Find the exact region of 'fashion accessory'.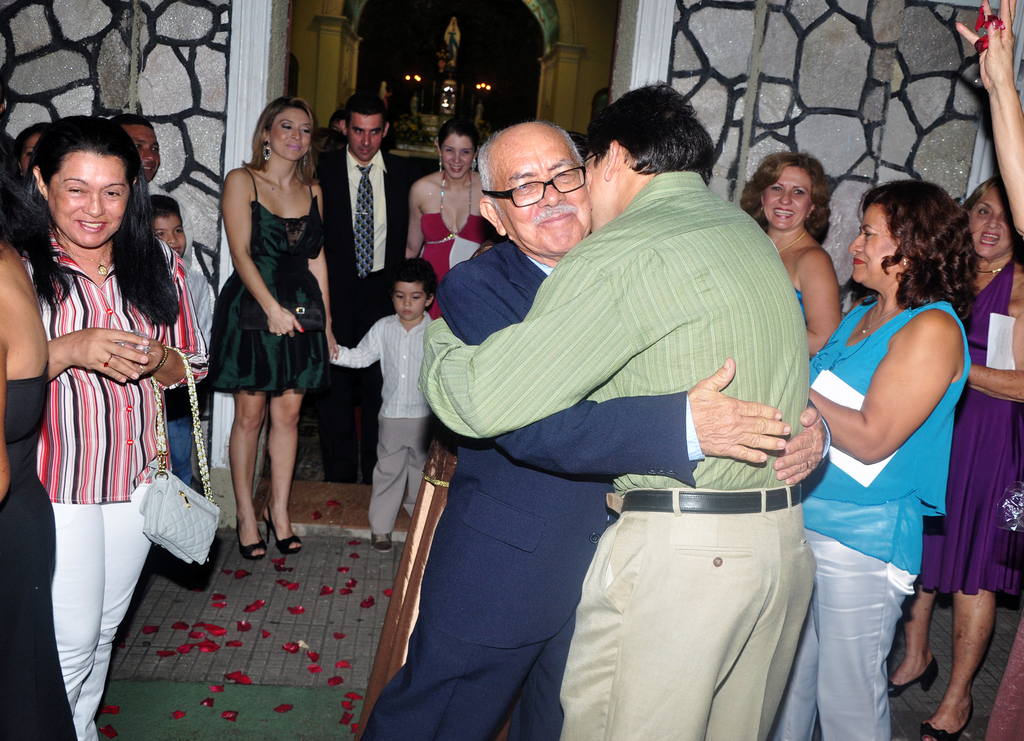
Exact region: detection(993, 20, 1001, 28).
